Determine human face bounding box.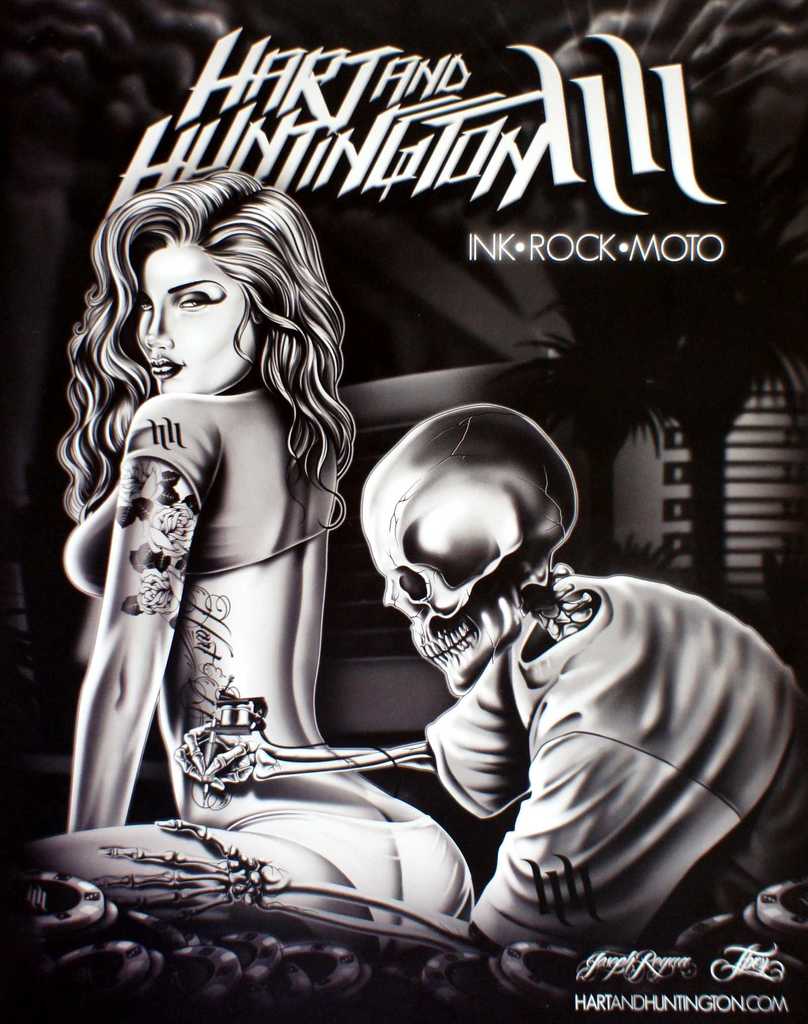
Determined: locate(133, 245, 250, 390).
